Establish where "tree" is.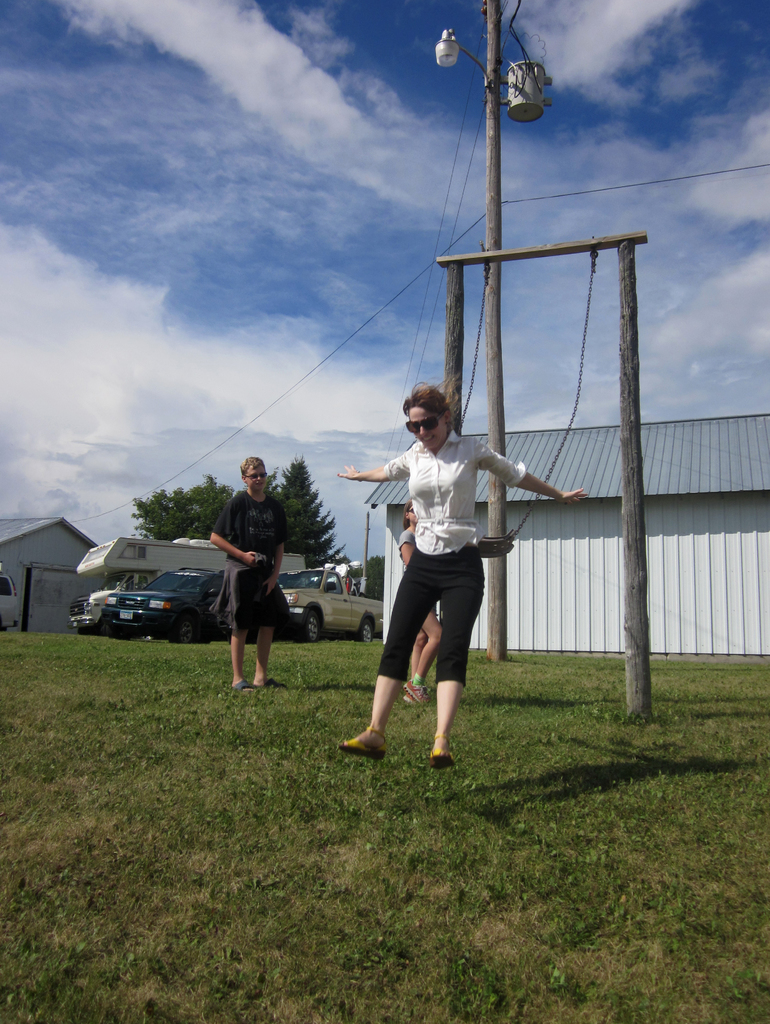
Established at 129 469 234 545.
